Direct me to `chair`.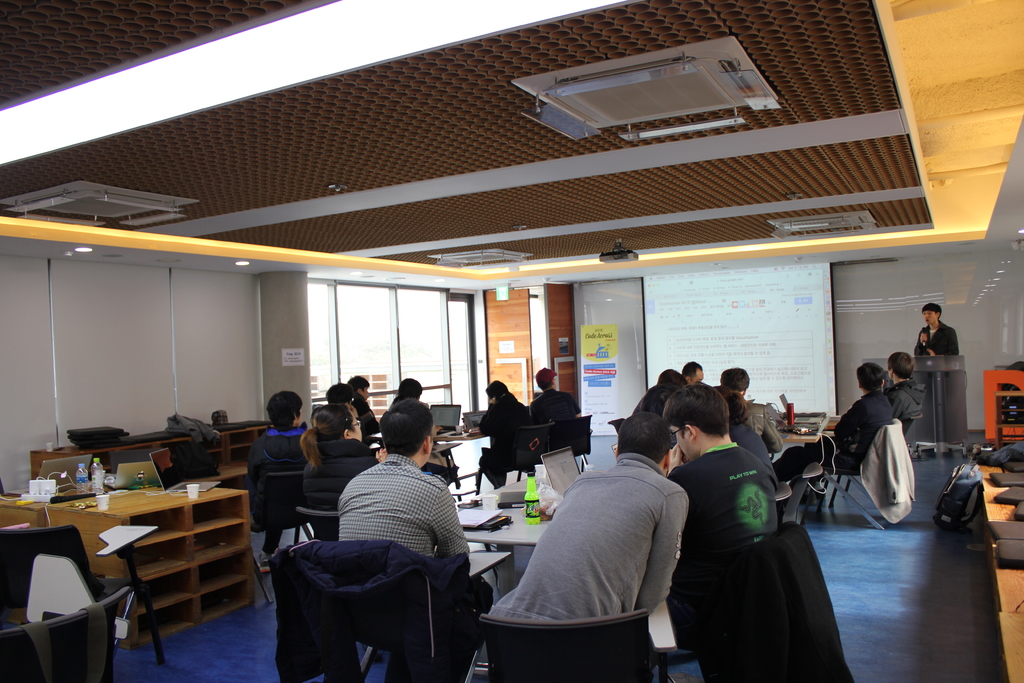
Direction: box=[904, 409, 923, 438].
